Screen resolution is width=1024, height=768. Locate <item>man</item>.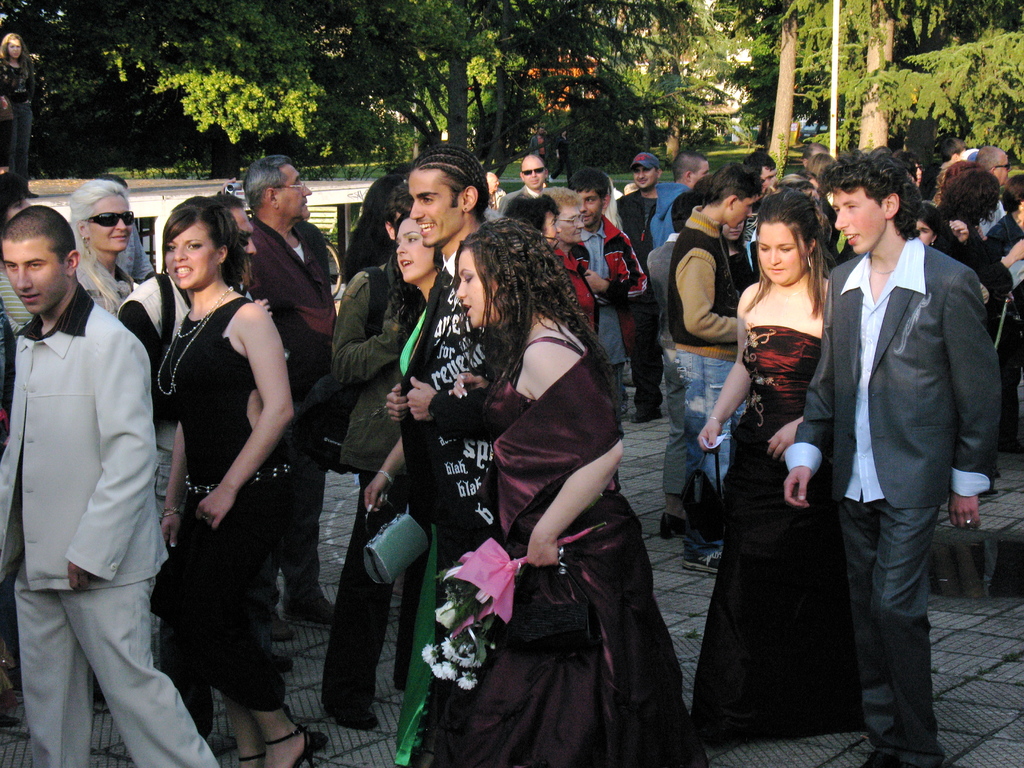
<box>245,155,338,634</box>.
